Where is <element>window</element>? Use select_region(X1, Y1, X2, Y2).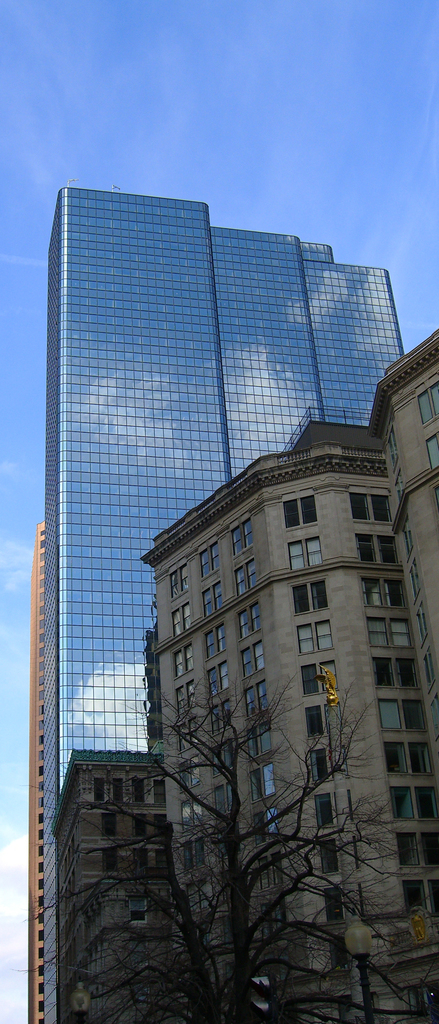
select_region(426, 438, 438, 476).
